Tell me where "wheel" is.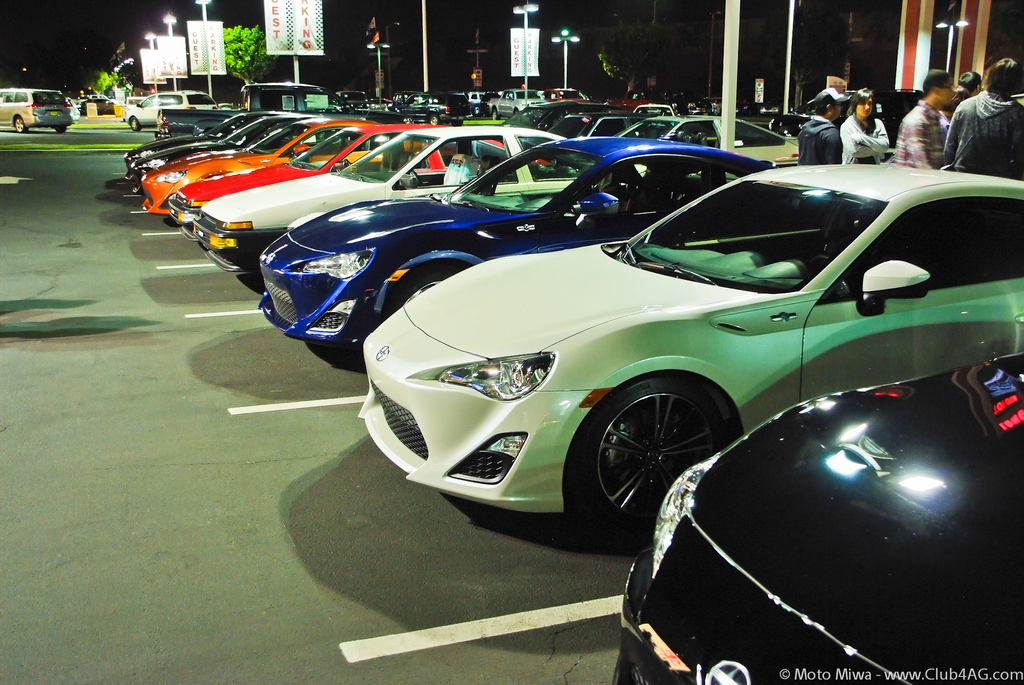
"wheel" is at [129, 119, 141, 135].
